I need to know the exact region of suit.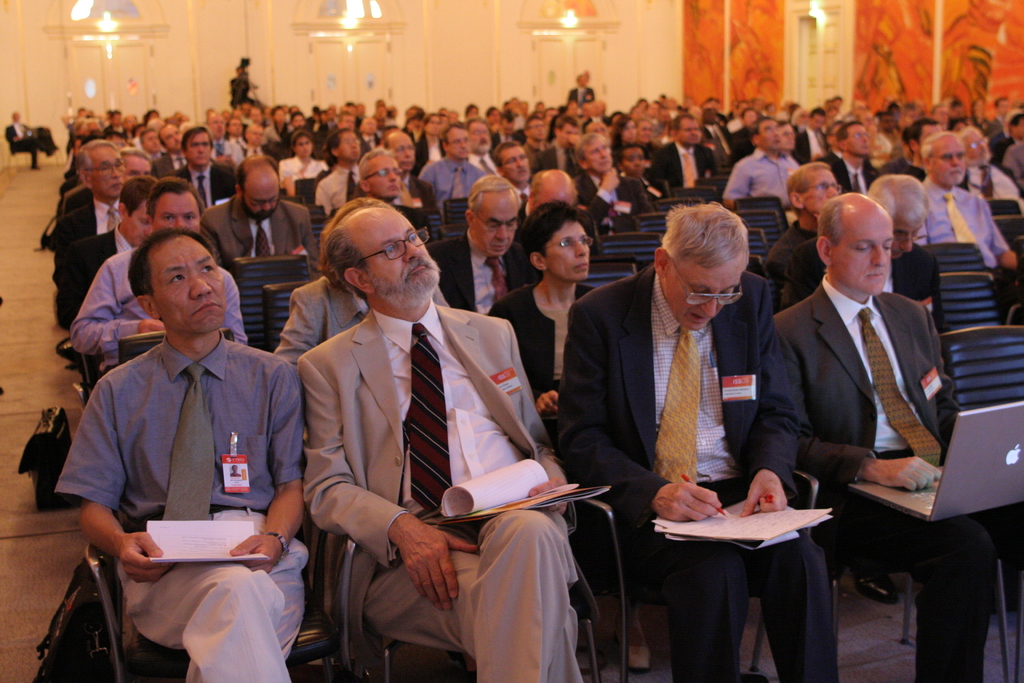
Region: region(817, 151, 840, 168).
